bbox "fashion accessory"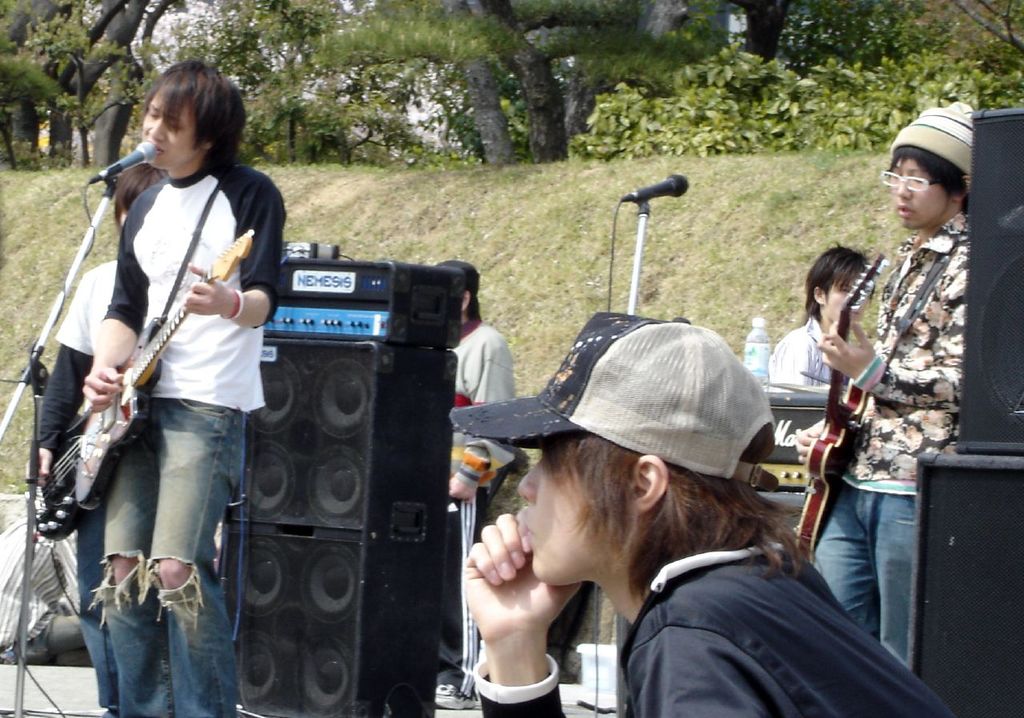
[887, 104, 973, 178]
